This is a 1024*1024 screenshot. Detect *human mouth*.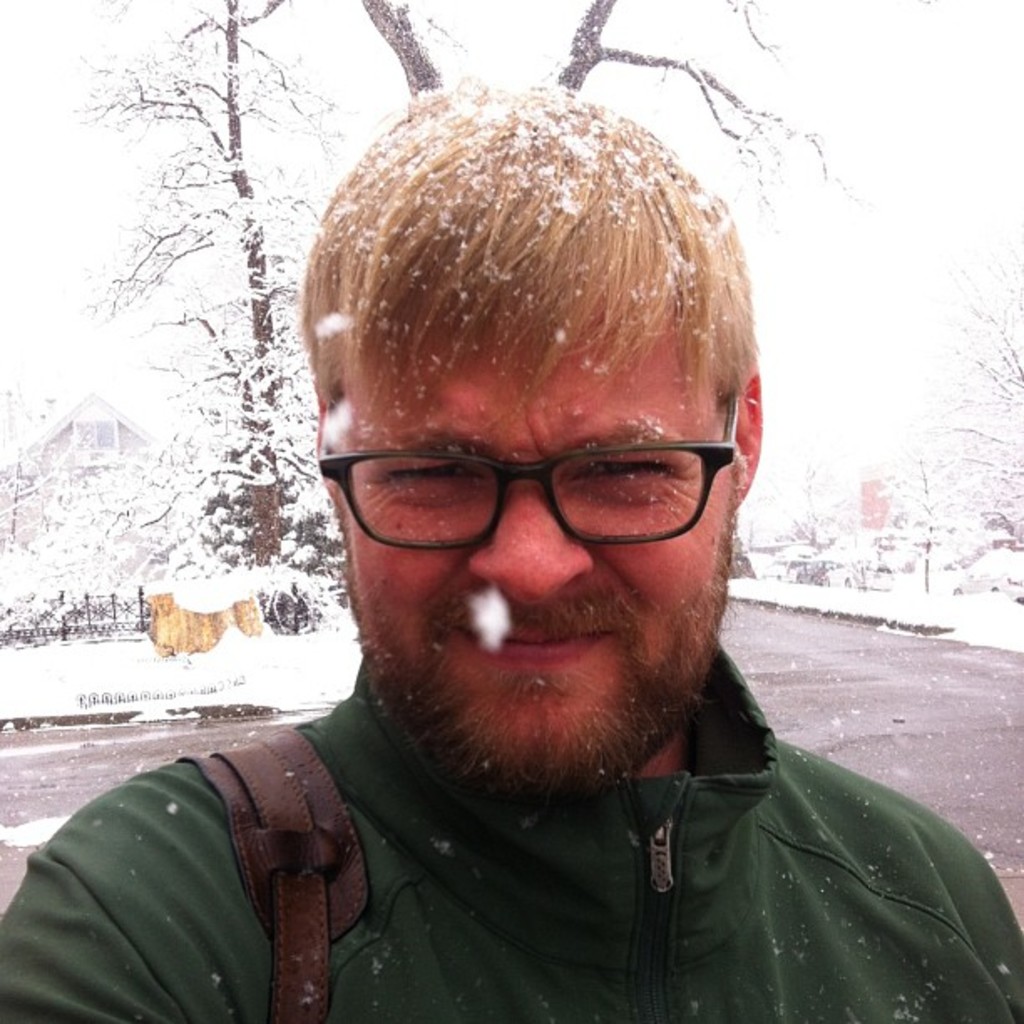
[left=452, top=621, right=609, bottom=663].
